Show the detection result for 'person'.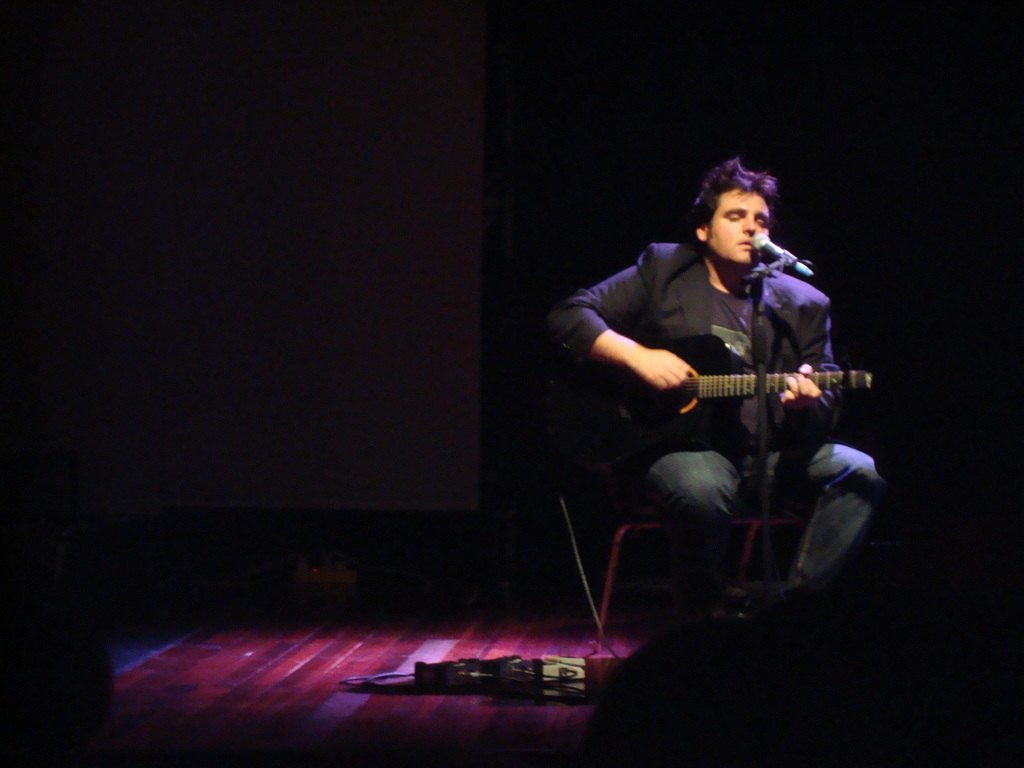
[left=580, top=158, right=872, bottom=615].
